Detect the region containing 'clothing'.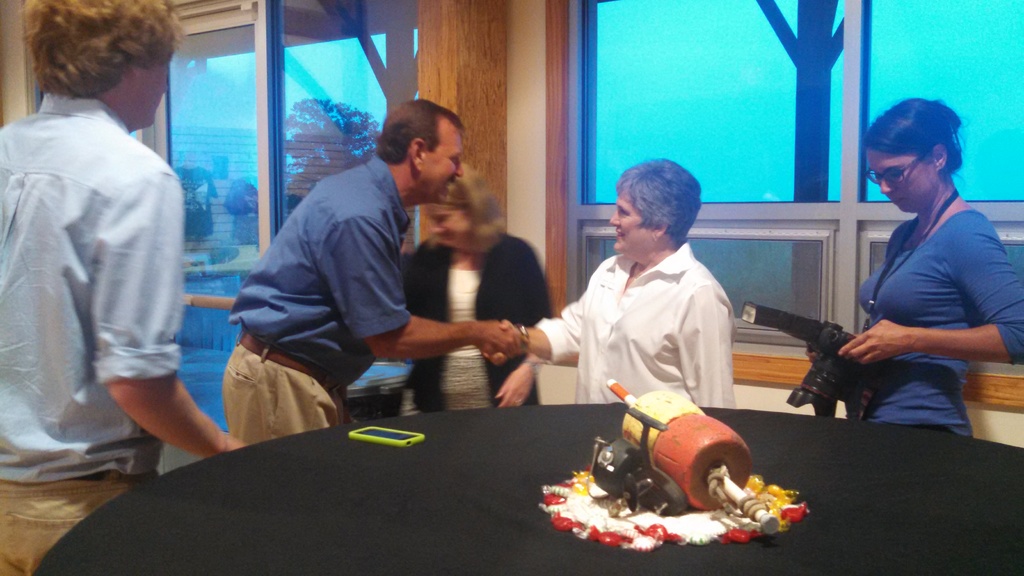
{"x1": 531, "y1": 216, "x2": 751, "y2": 422}.
